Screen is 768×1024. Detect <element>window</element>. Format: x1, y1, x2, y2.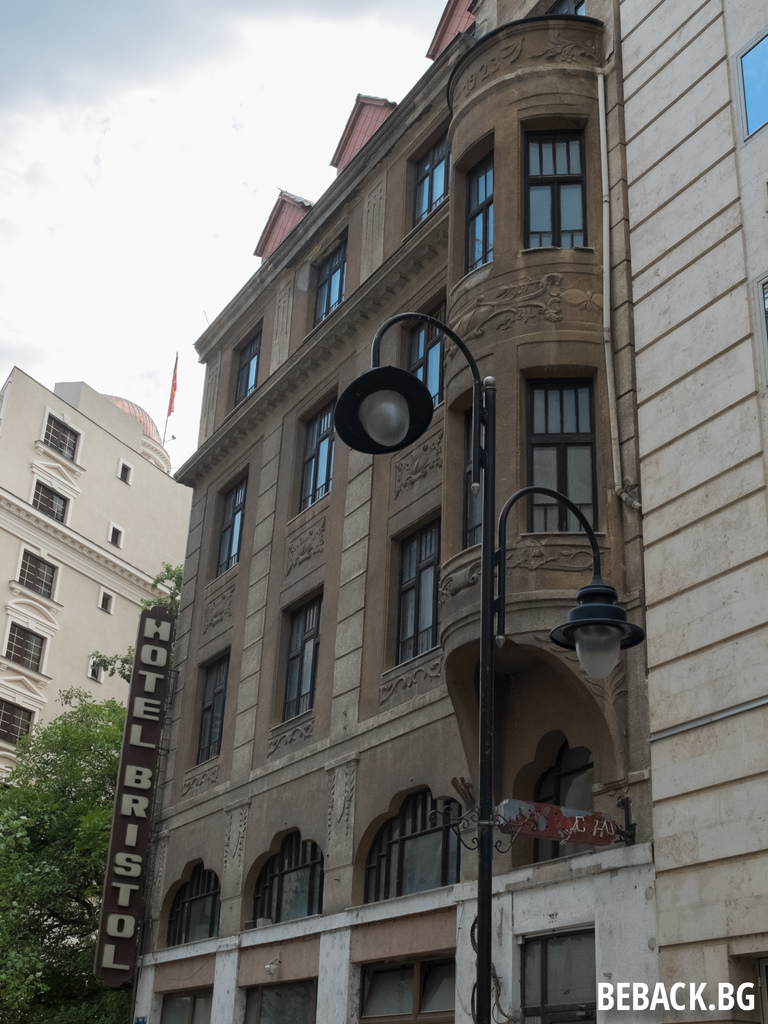
451, 138, 499, 292.
